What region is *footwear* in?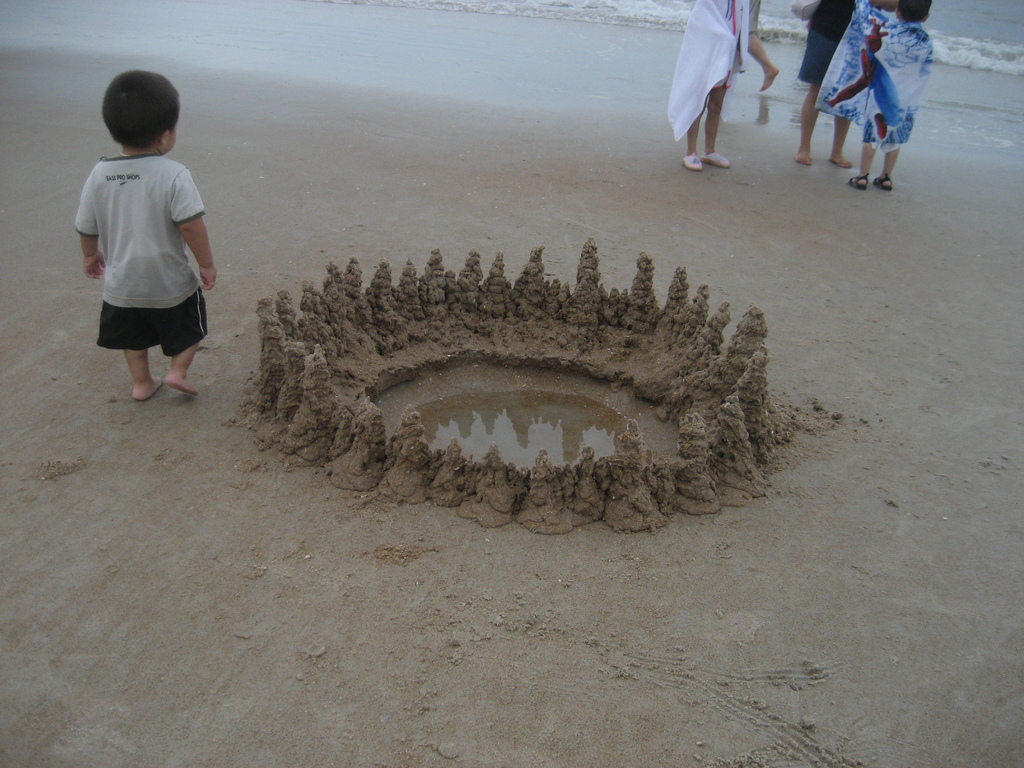
BBox(874, 173, 892, 191).
